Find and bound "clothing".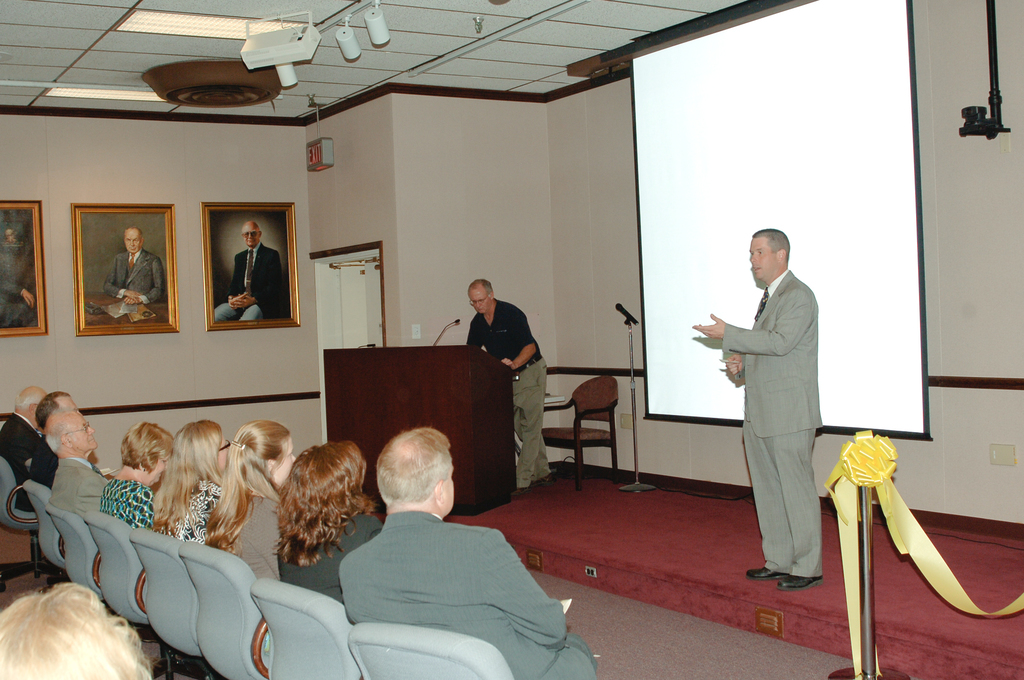
Bound: 62 454 111 537.
